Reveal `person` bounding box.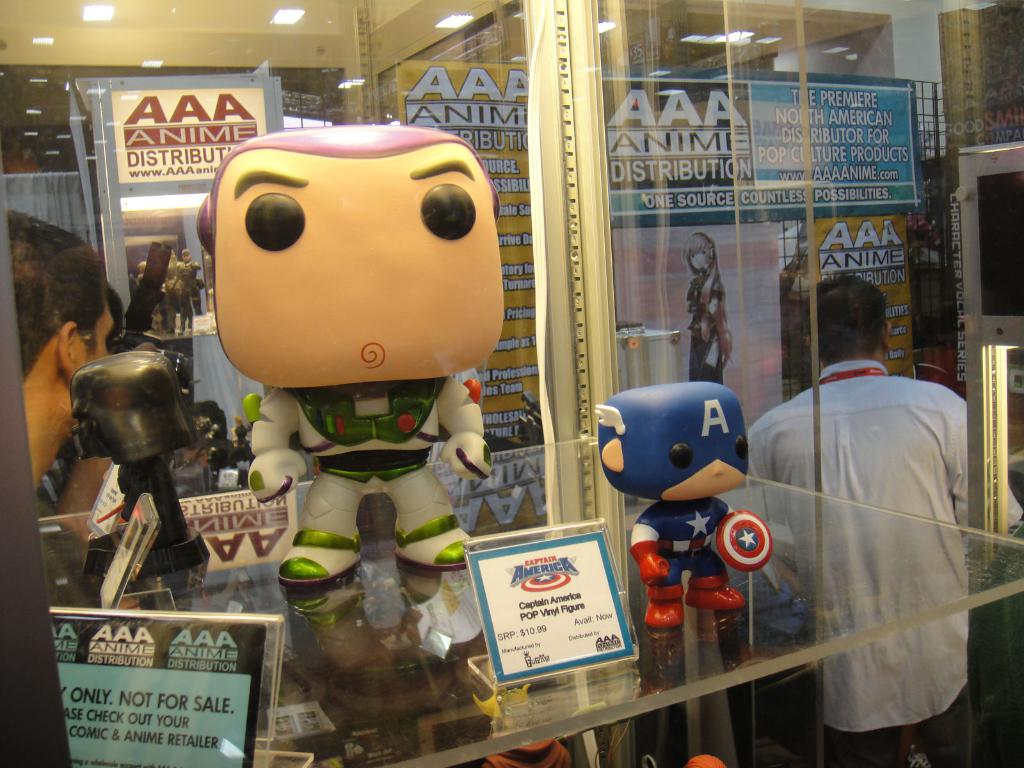
Revealed: [723, 271, 1023, 767].
